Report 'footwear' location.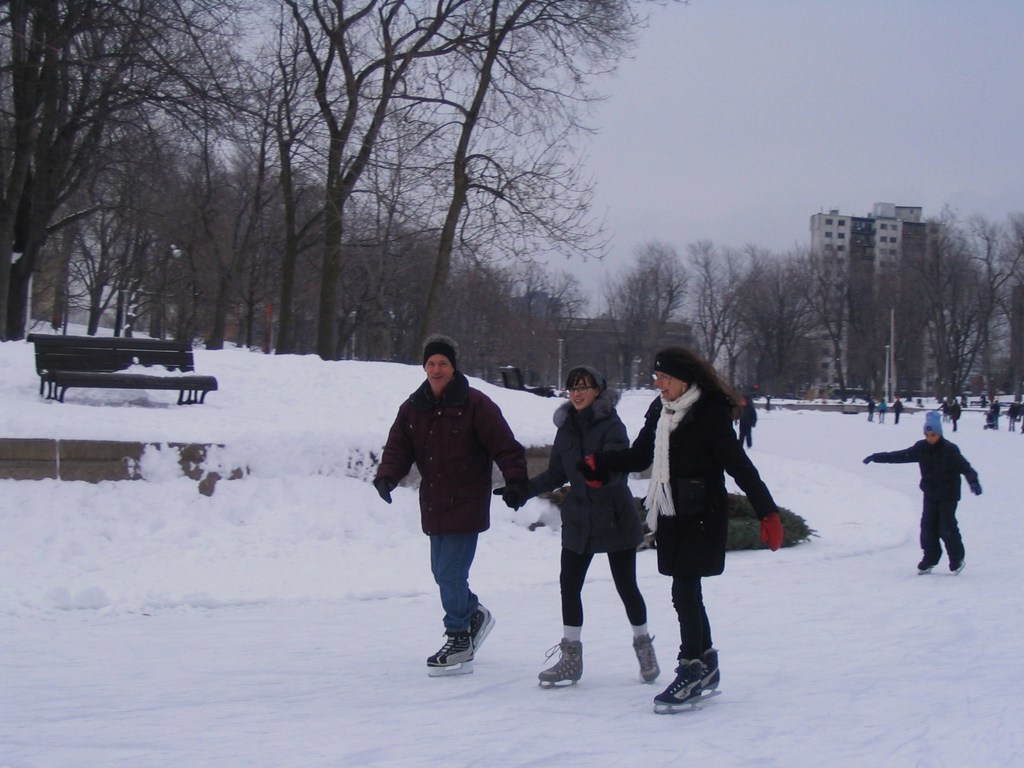
Report: Rect(948, 554, 967, 575).
